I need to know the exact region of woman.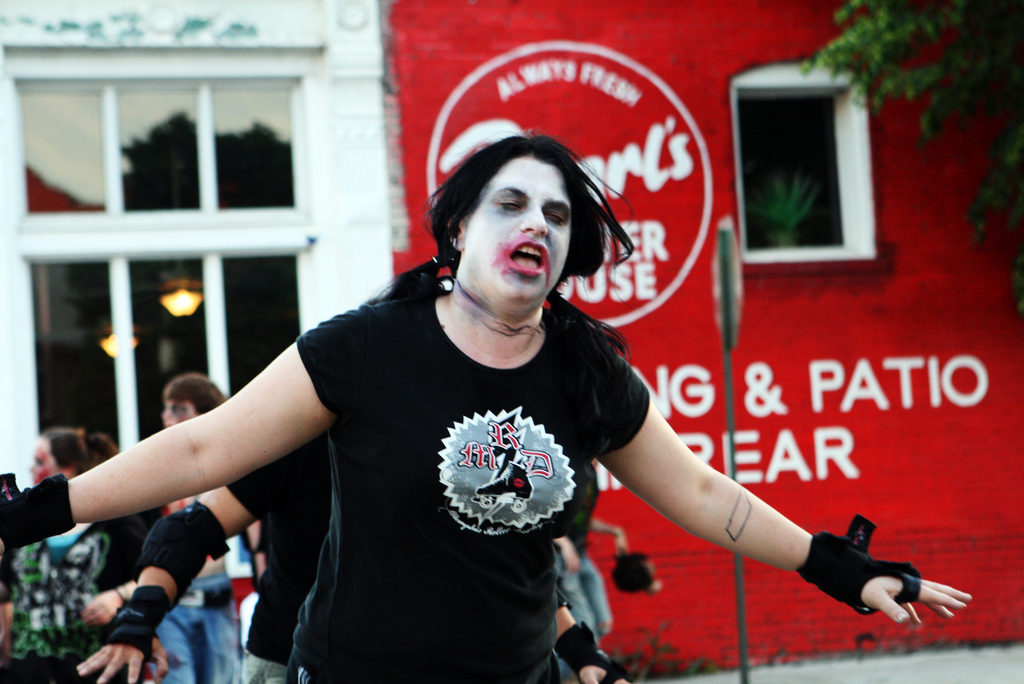
Region: [0,126,973,683].
